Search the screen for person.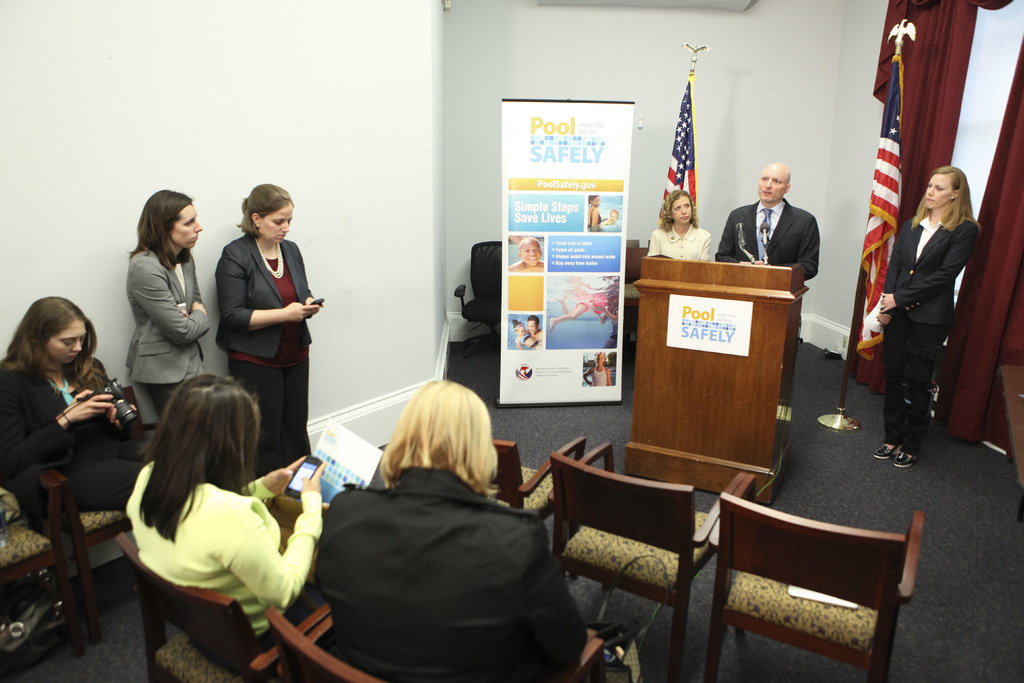
Found at rect(643, 183, 717, 262).
